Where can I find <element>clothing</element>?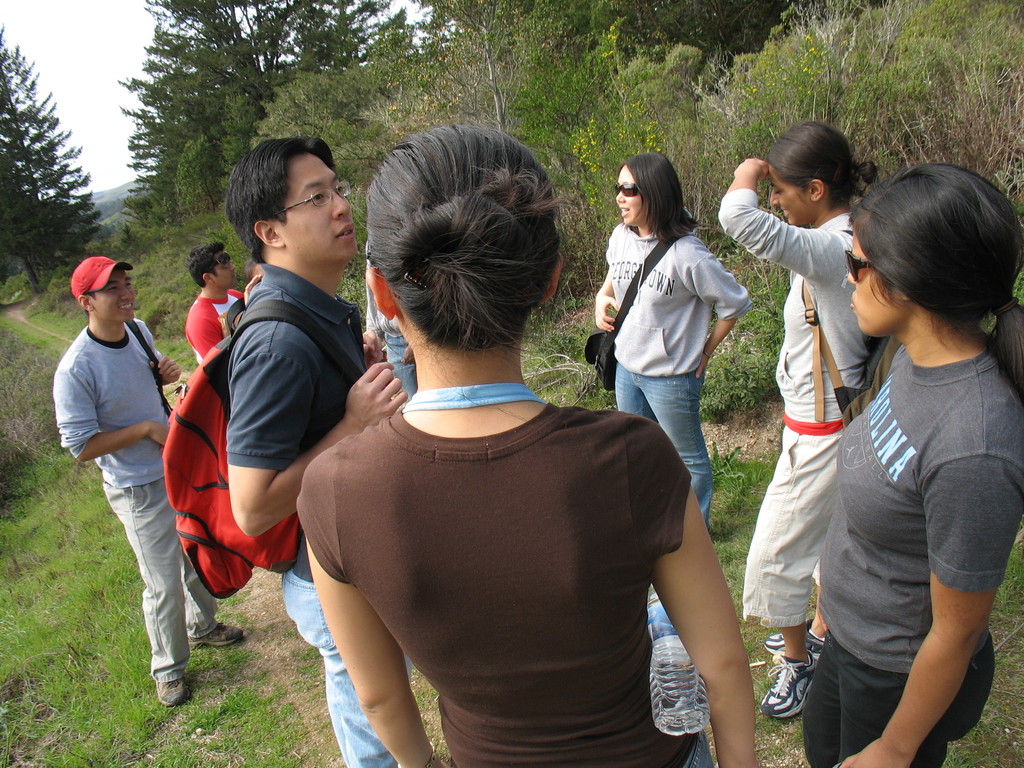
You can find it at [714, 192, 887, 627].
